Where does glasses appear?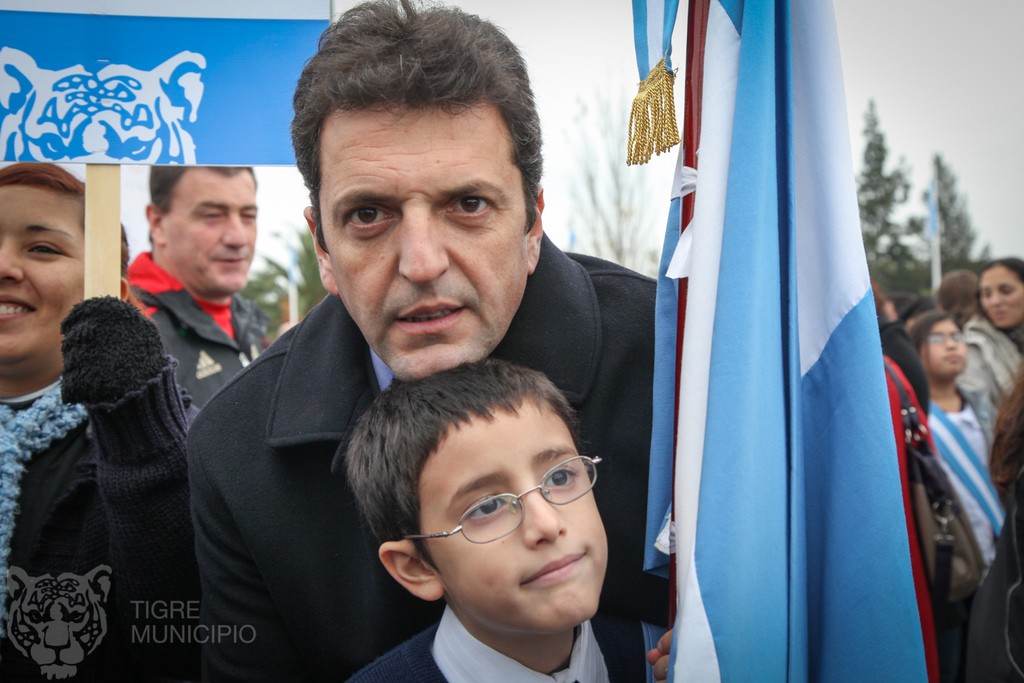
Appears at <box>925,331,969,347</box>.
